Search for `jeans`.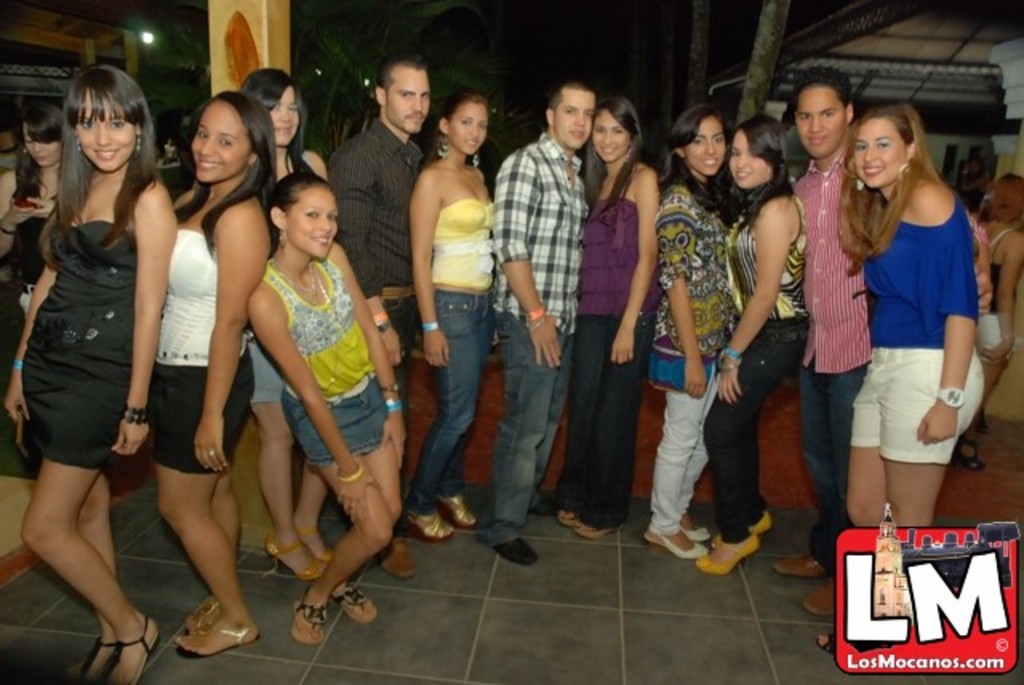
Found at locate(288, 387, 389, 463).
